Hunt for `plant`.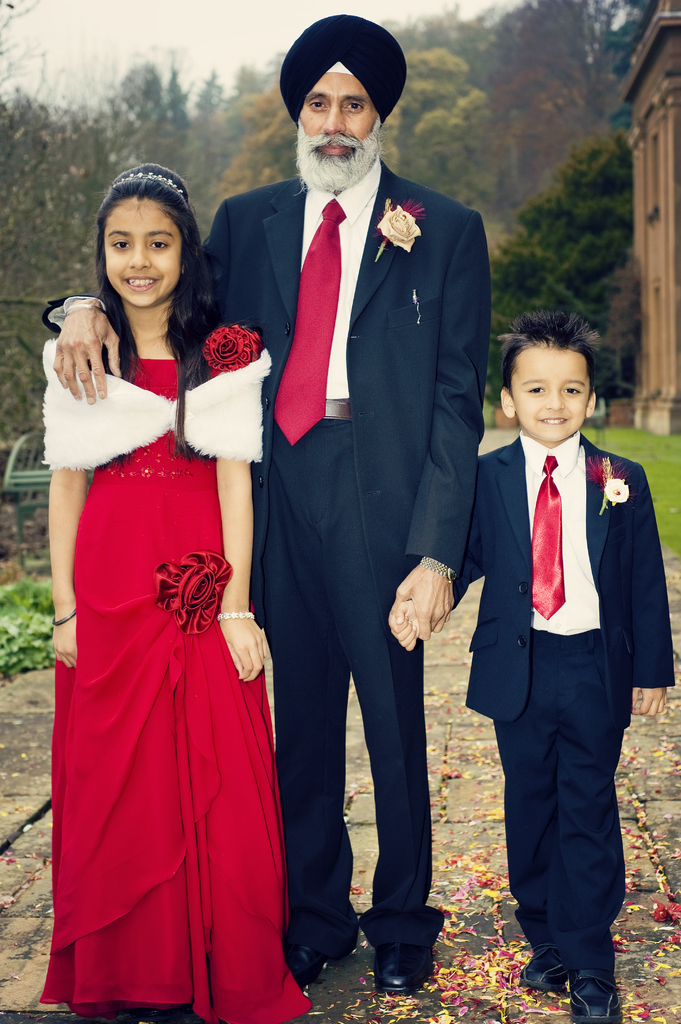
Hunted down at [602,259,645,387].
